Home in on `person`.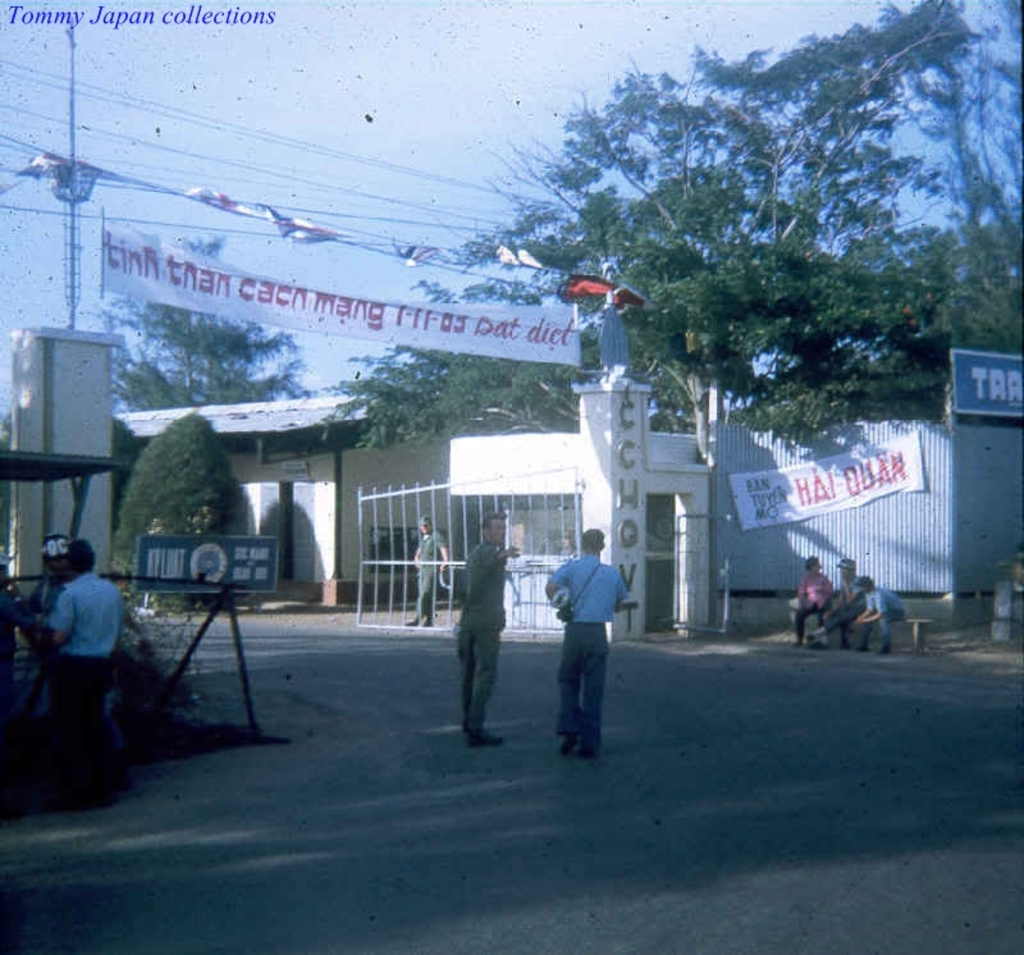
Homed in at [x1=403, y1=511, x2=448, y2=631].
